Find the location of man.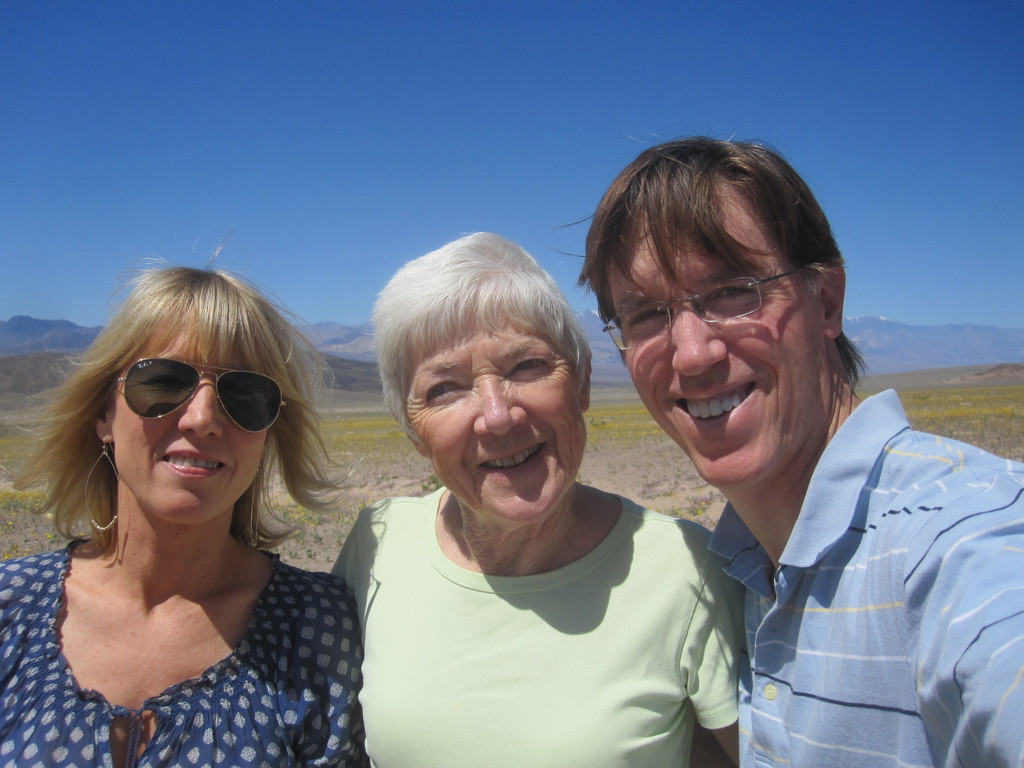
Location: l=579, t=115, r=1019, b=767.
